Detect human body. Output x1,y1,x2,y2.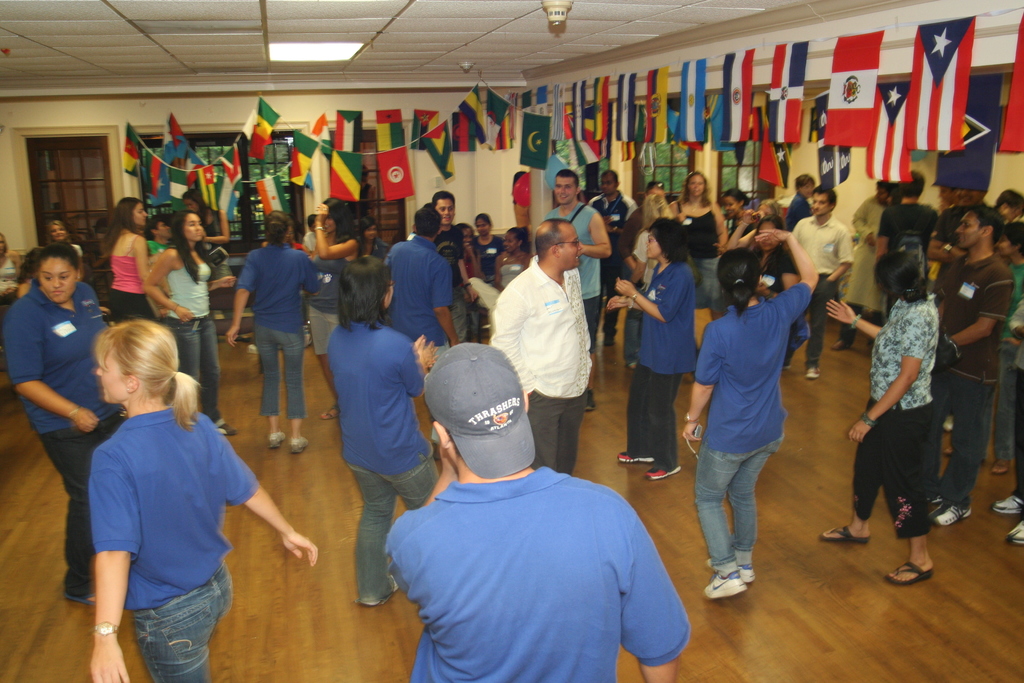
455,224,485,342.
